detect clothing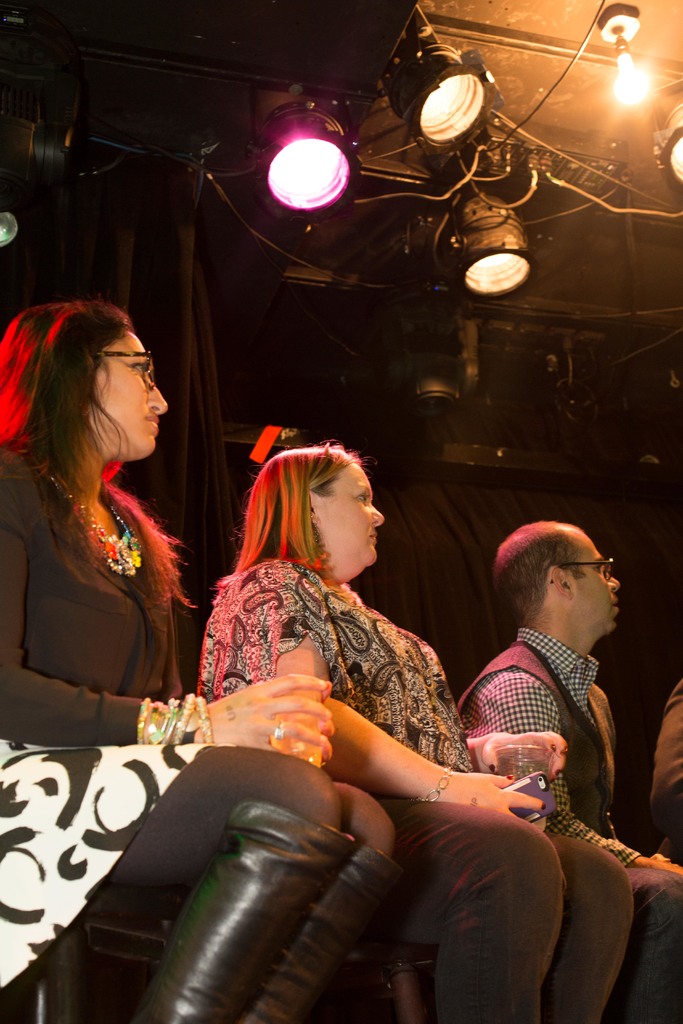
195:552:637:1022
